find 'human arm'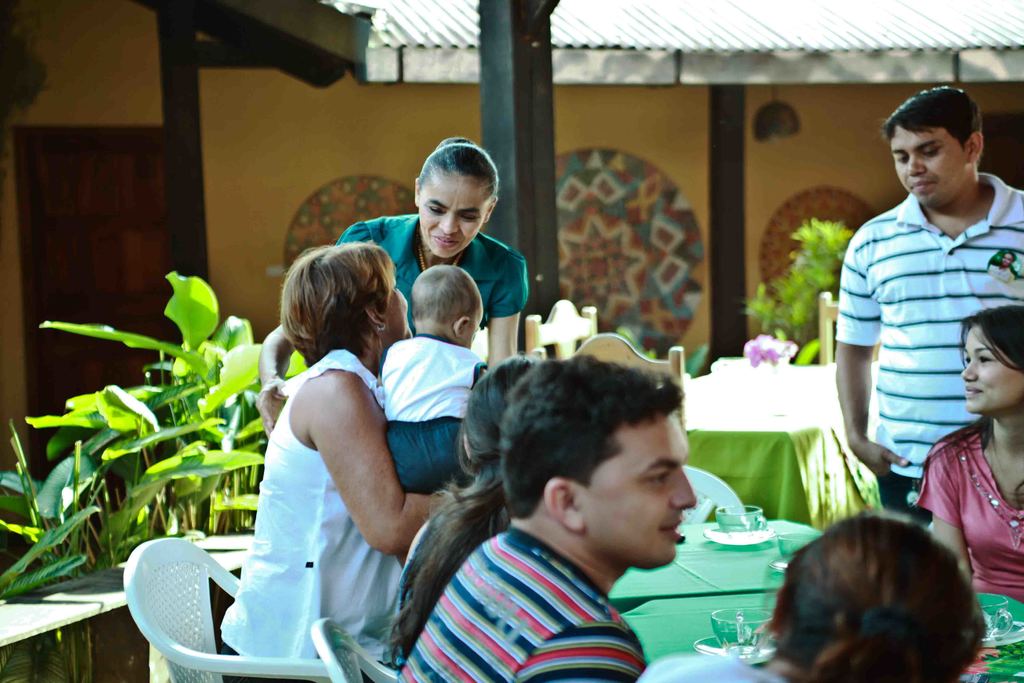
(left=252, top=224, right=349, bottom=437)
